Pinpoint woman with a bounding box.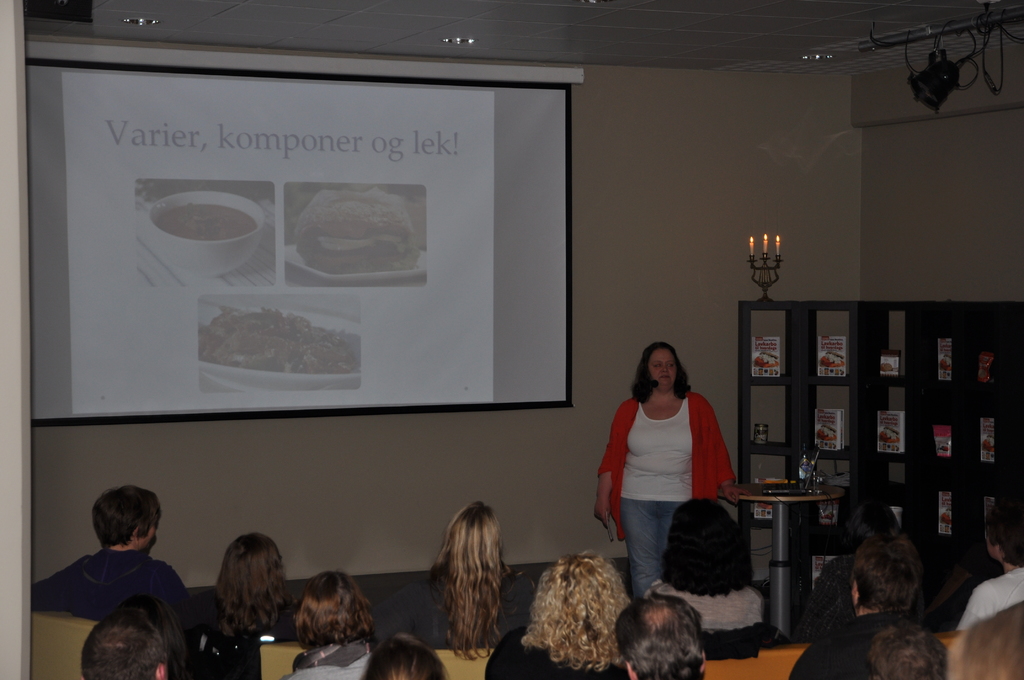
region(284, 572, 378, 679).
